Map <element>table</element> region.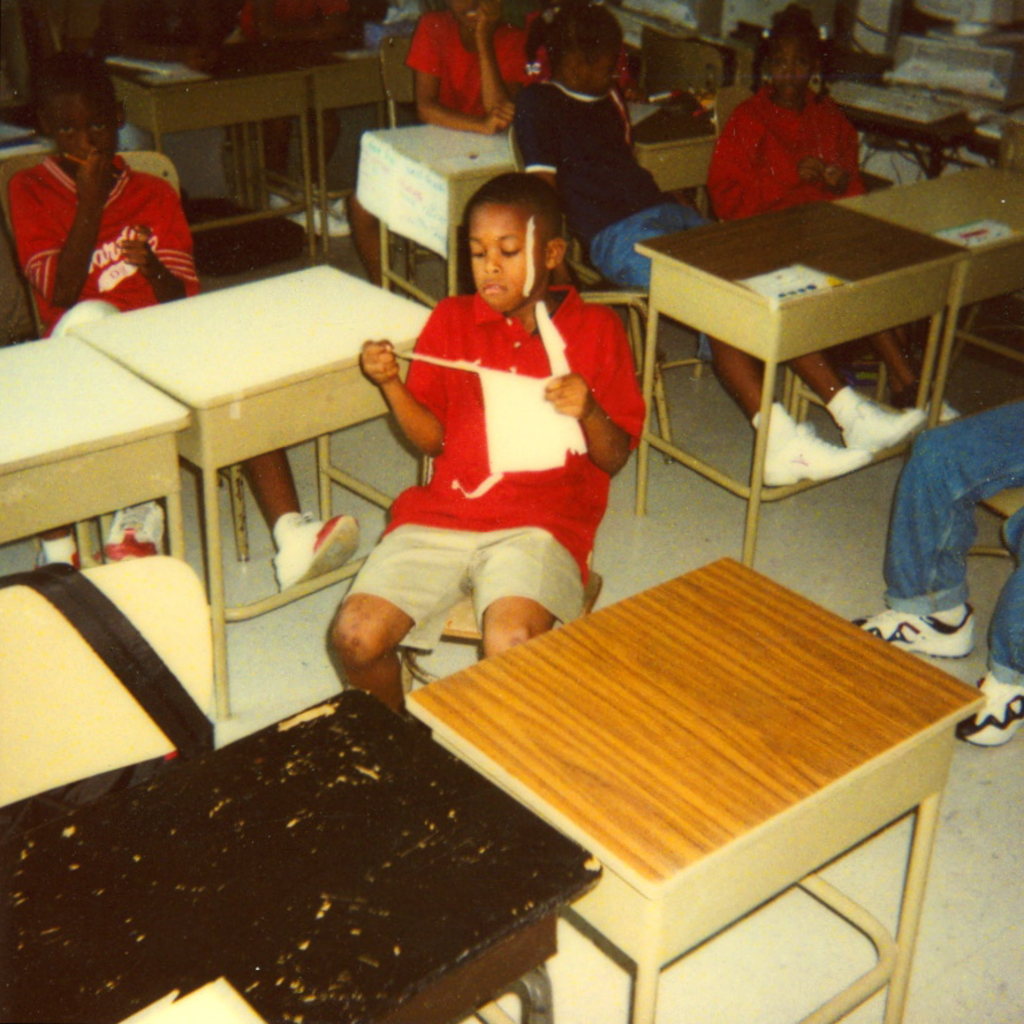
Mapped to (112, 46, 323, 259).
